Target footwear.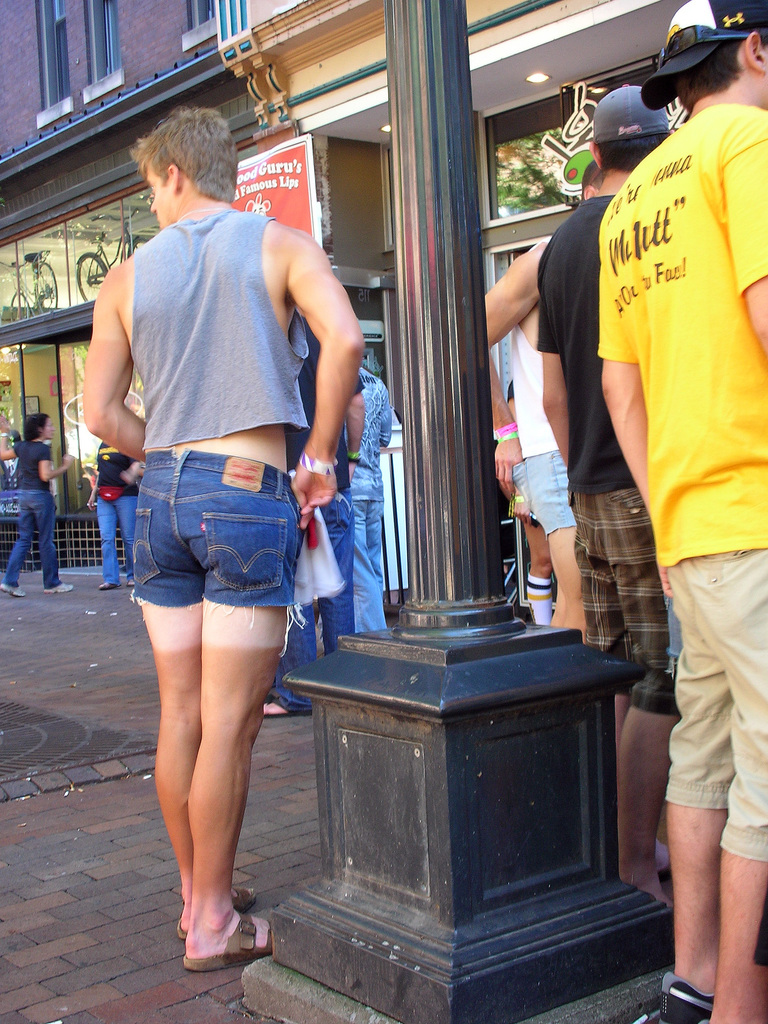
Target region: bbox=[97, 581, 116, 588].
